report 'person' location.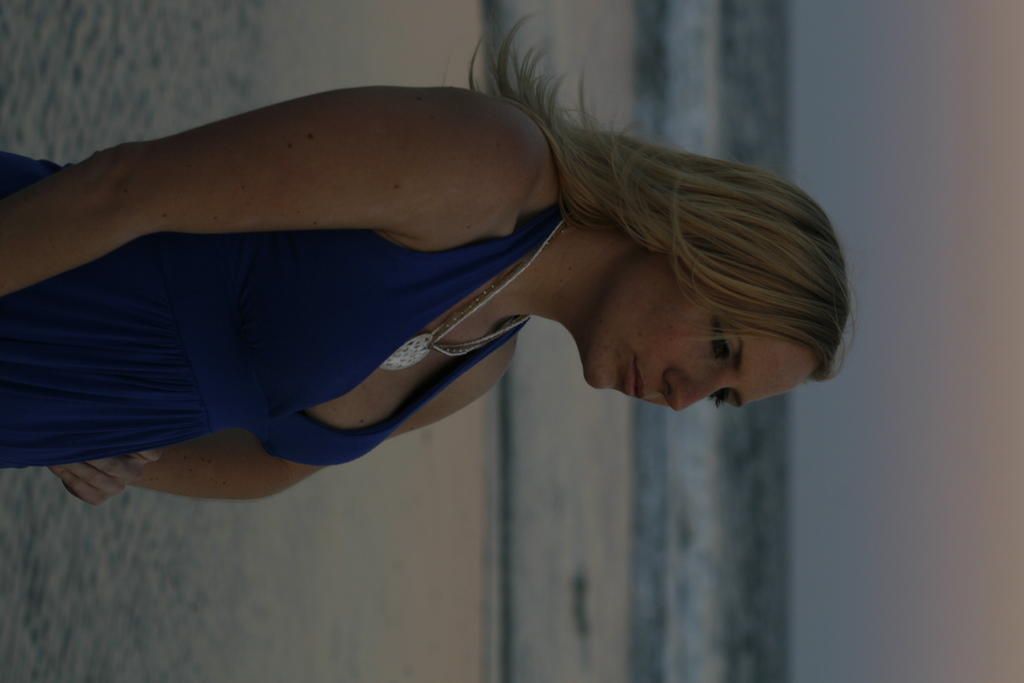
Report: 0,10,858,507.
